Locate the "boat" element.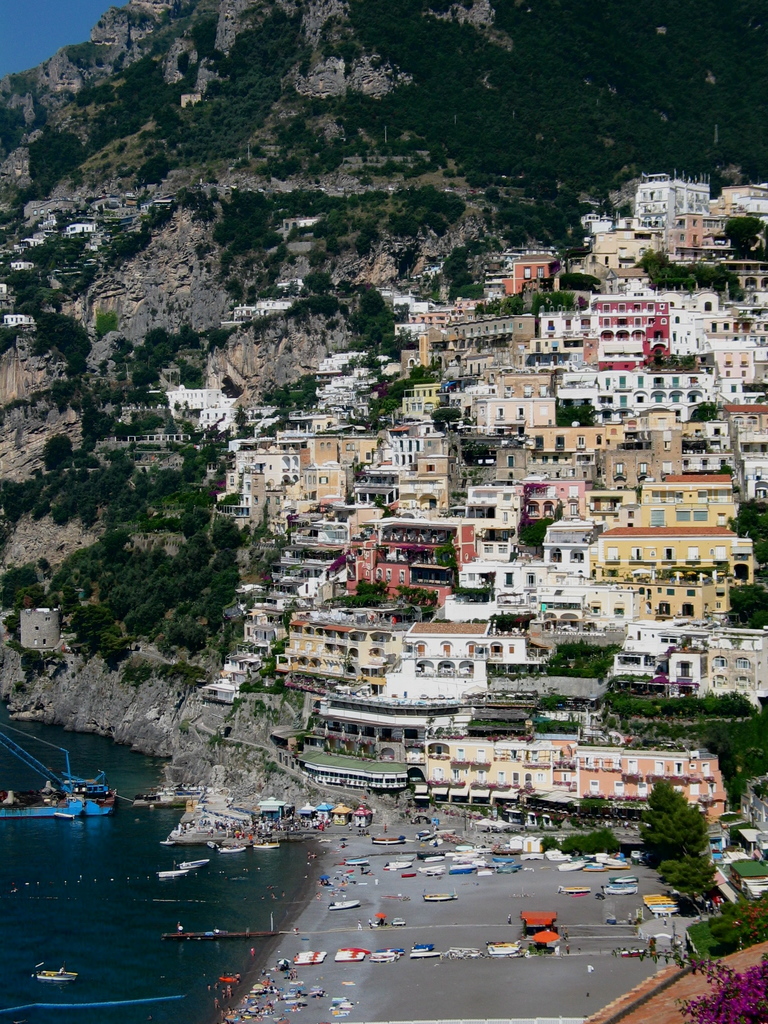
Element bbox: {"left": 253, "top": 839, "right": 285, "bottom": 849}.
